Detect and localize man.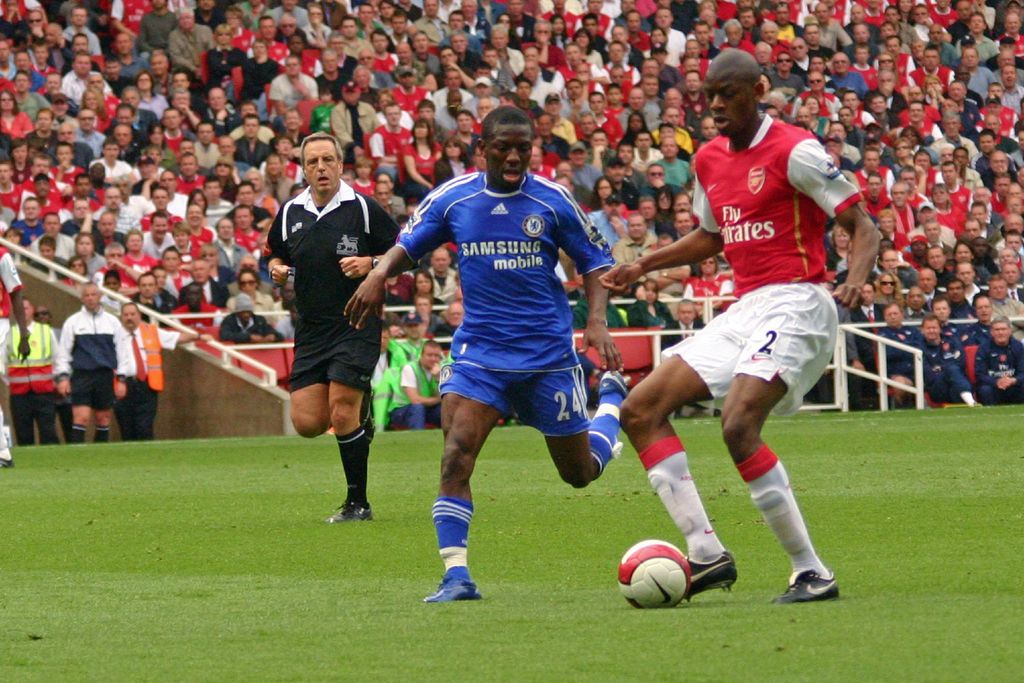
Localized at select_region(265, 152, 294, 202).
